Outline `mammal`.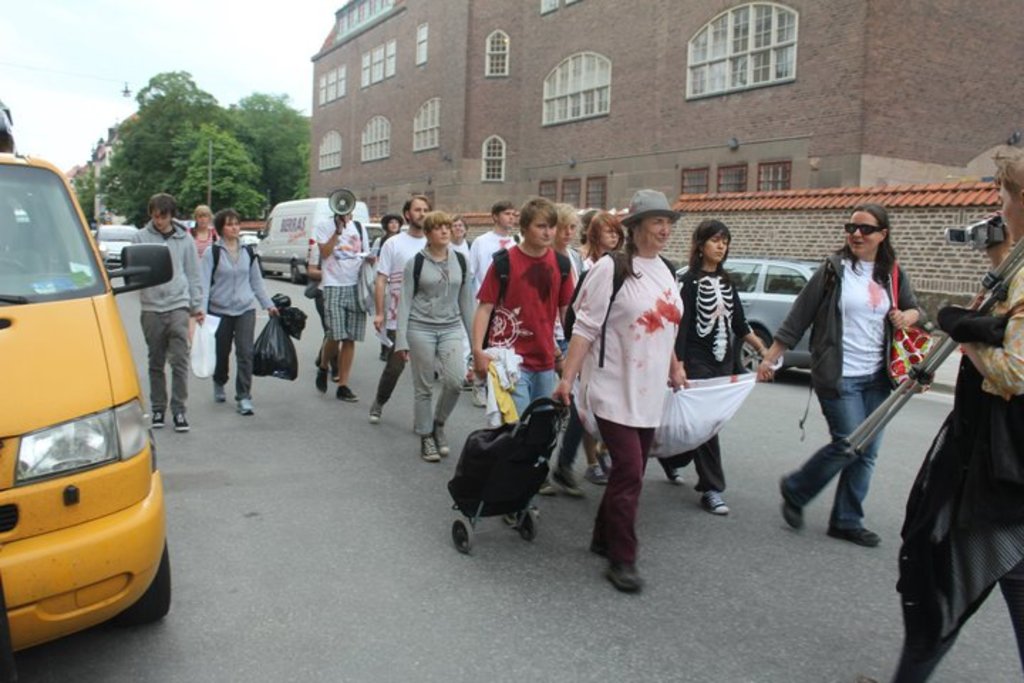
Outline: 451 215 472 253.
